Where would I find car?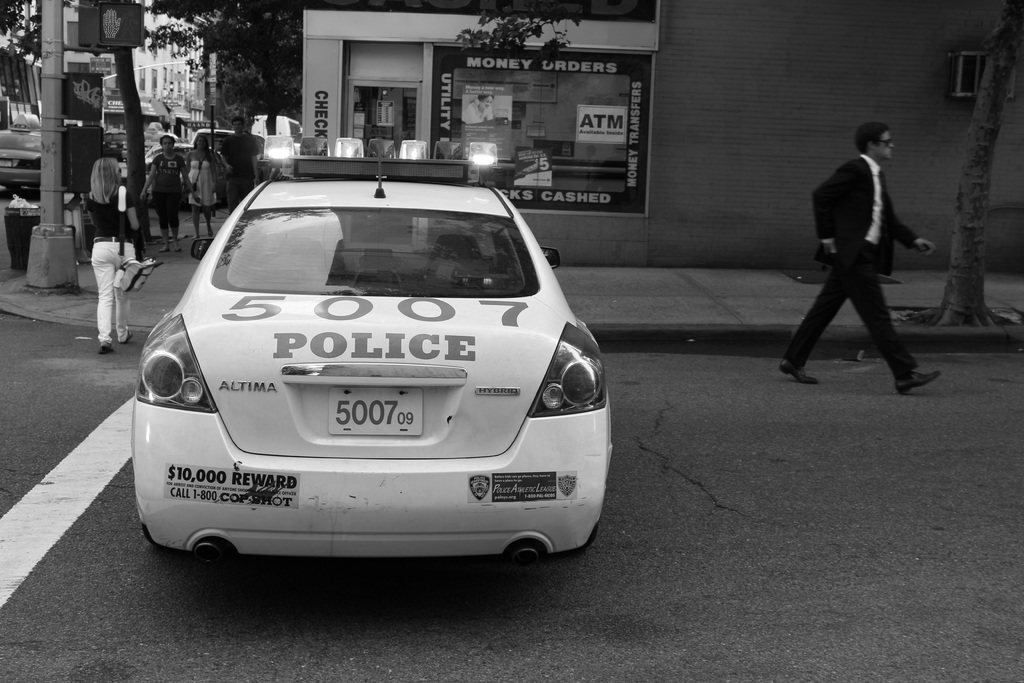
At 190,129,236,157.
